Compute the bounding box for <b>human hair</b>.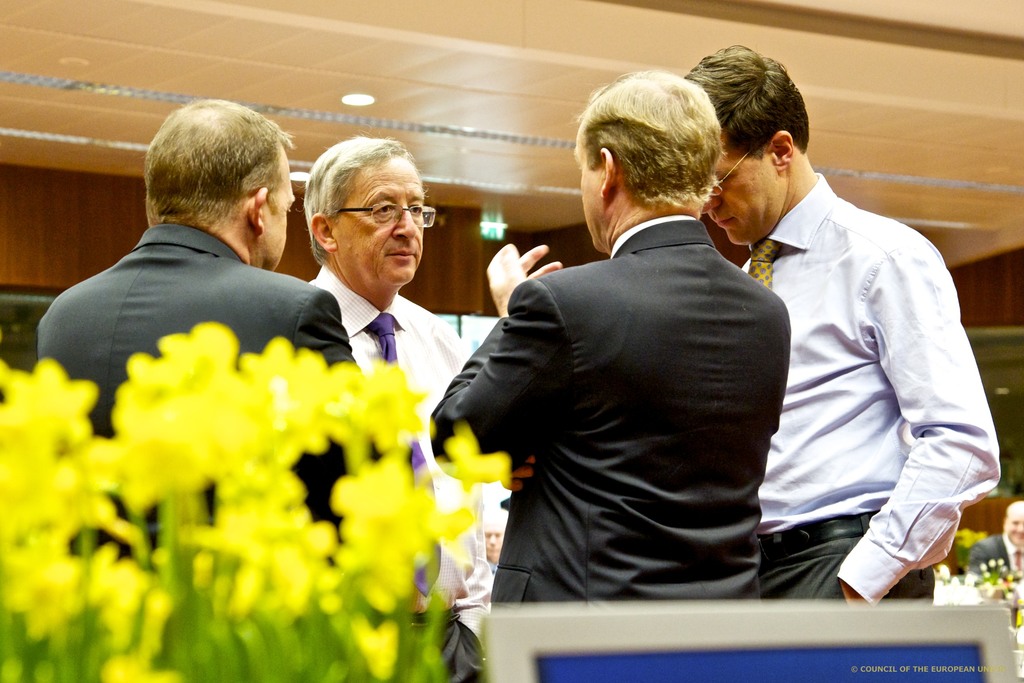
<bbox>572, 68, 724, 207</bbox>.
